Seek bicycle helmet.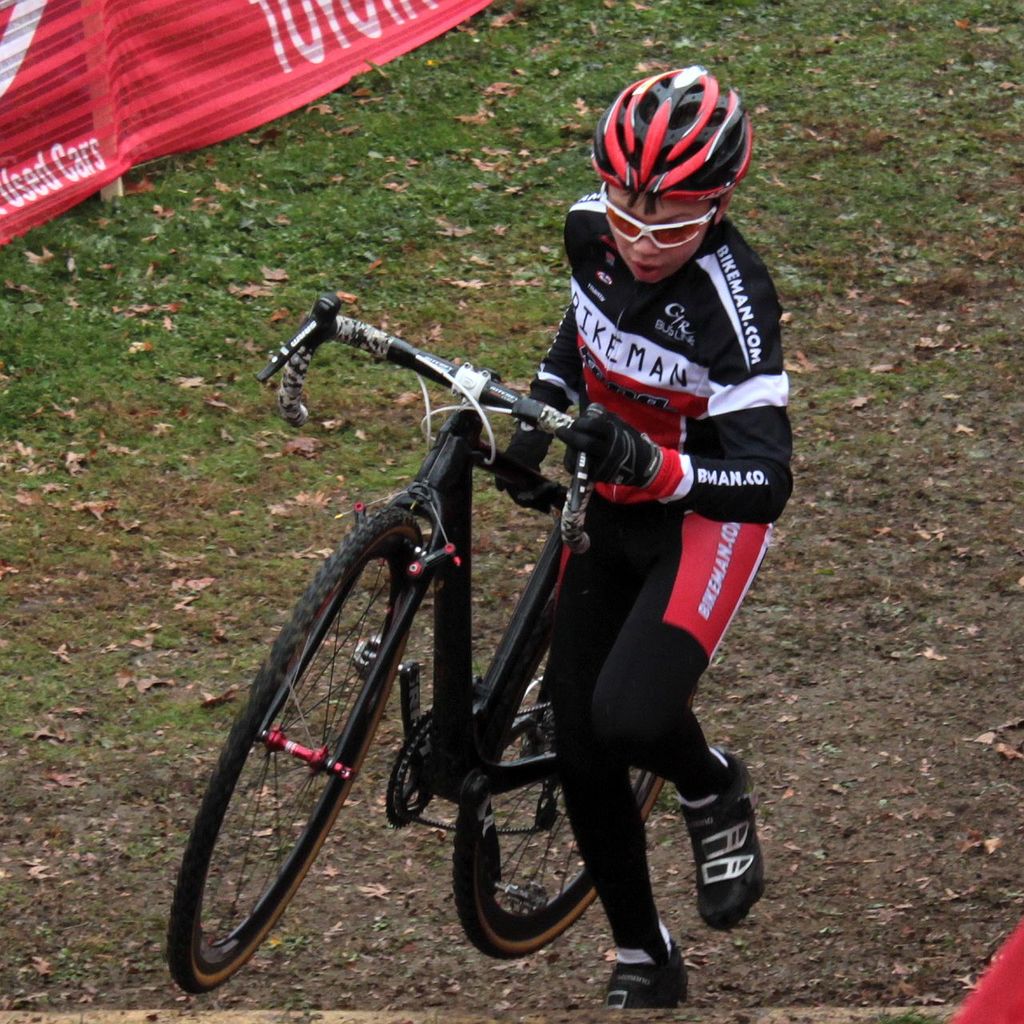
595,65,754,197.
